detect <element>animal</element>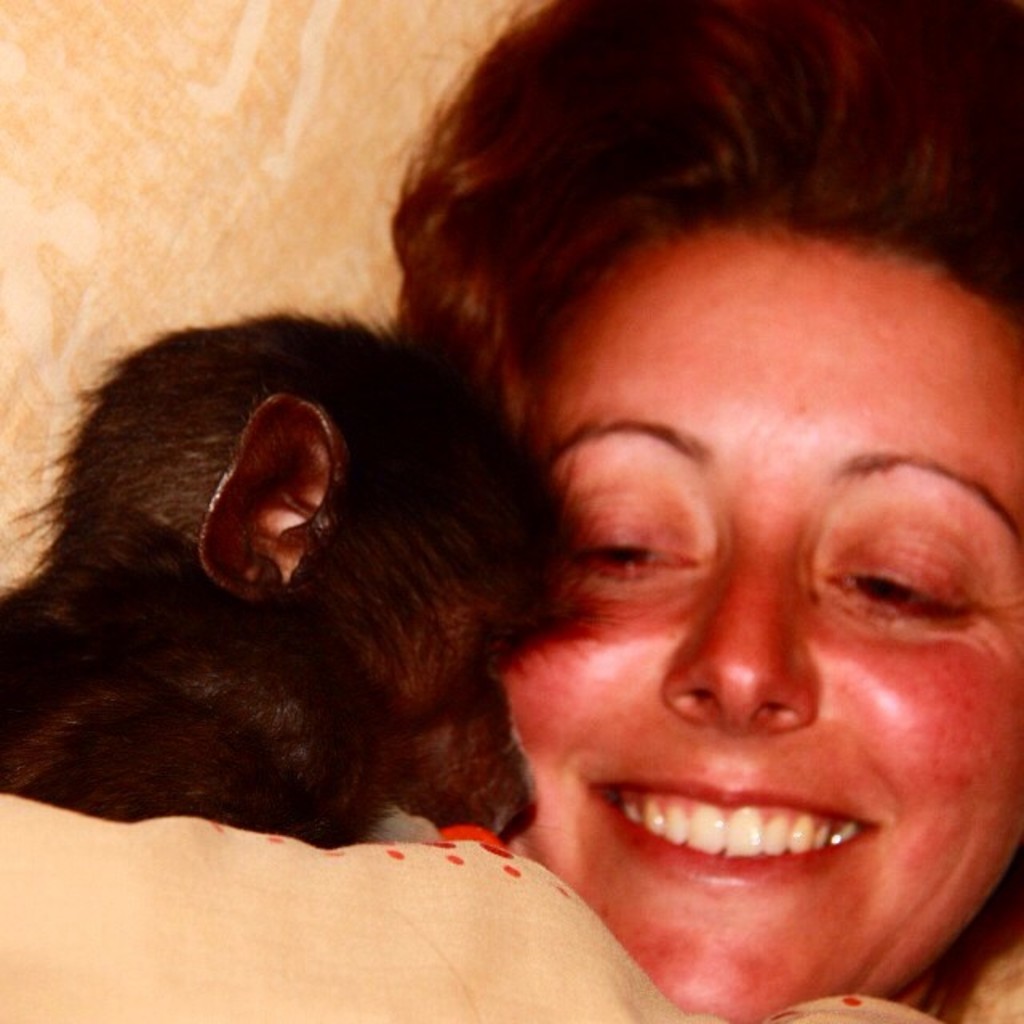
bbox=[0, 314, 611, 843]
